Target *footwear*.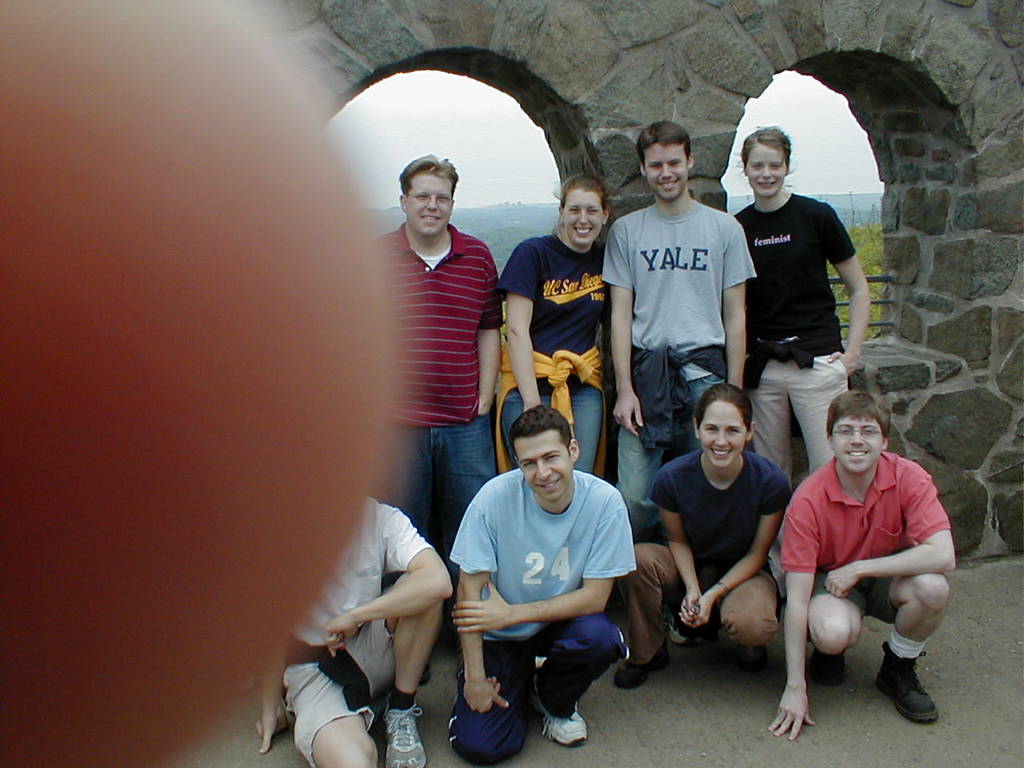
Target region: 810,649,849,690.
